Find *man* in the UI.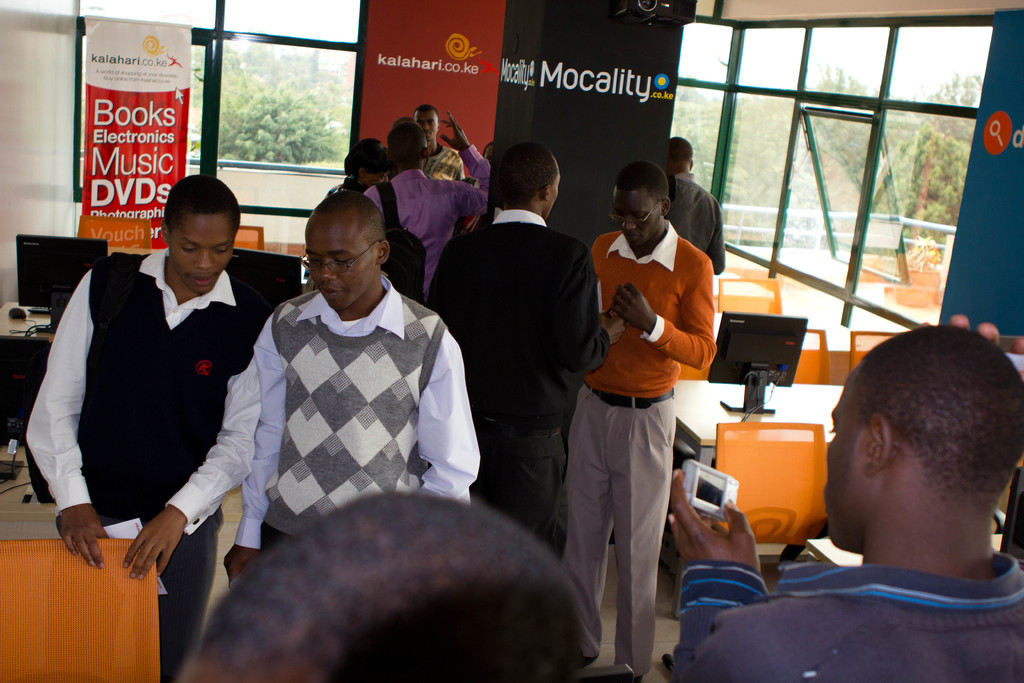
UI element at 228,189,481,592.
